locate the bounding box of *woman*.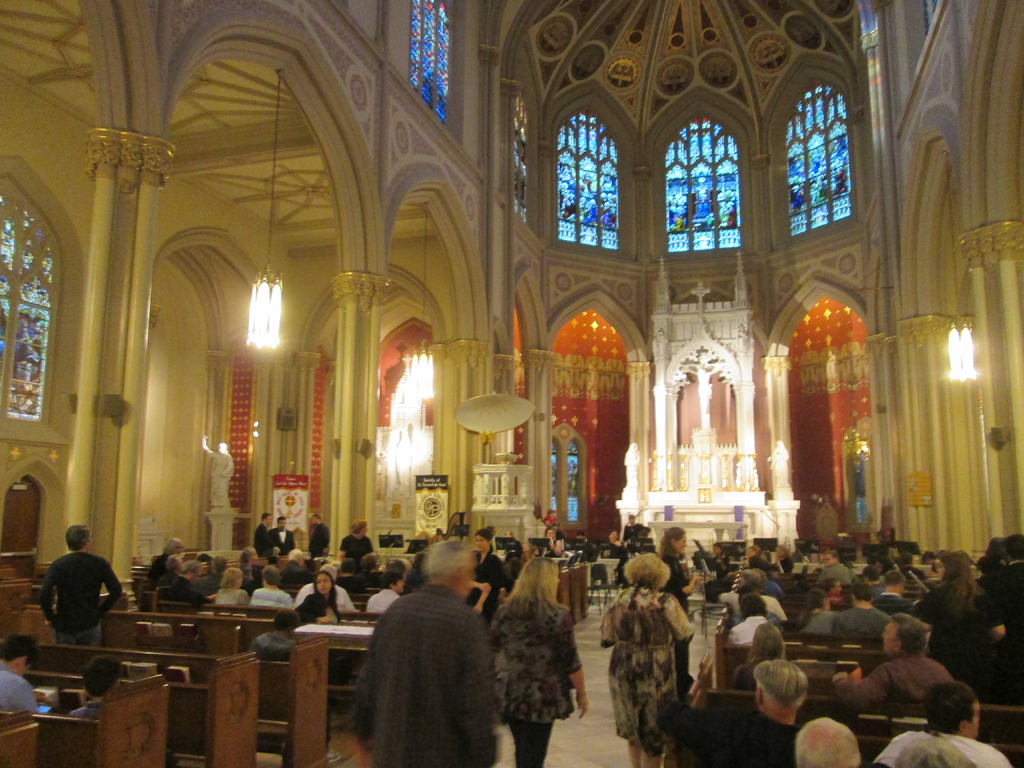
Bounding box: left=909, top=553, right=1006, bottom=692.
